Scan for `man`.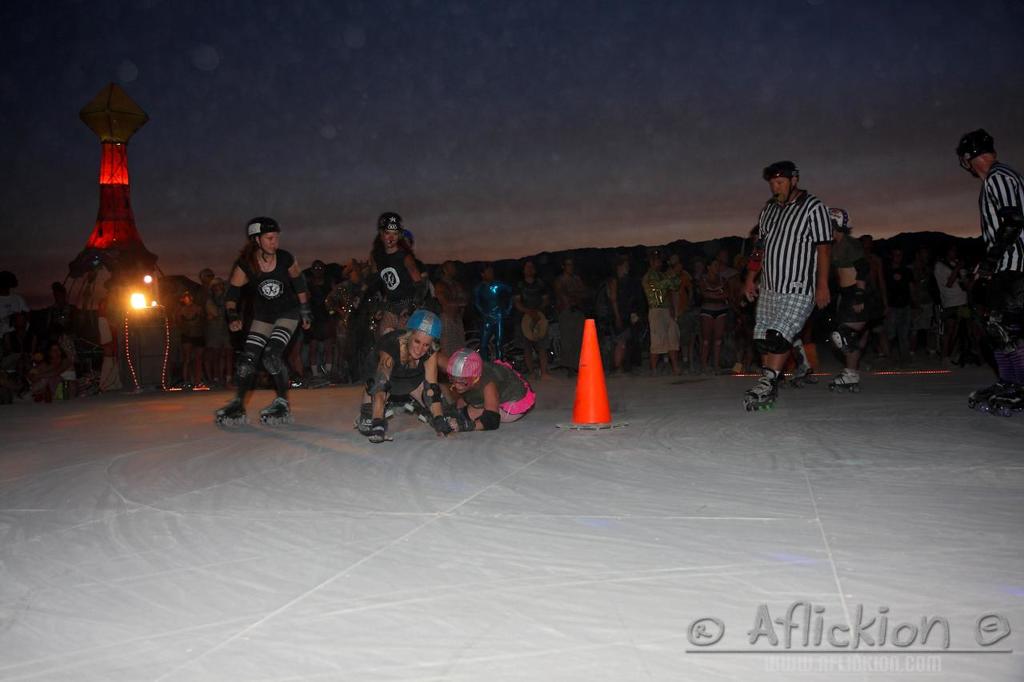
Scan result: (x1=878, y1=249, x2=913, y2=369).
